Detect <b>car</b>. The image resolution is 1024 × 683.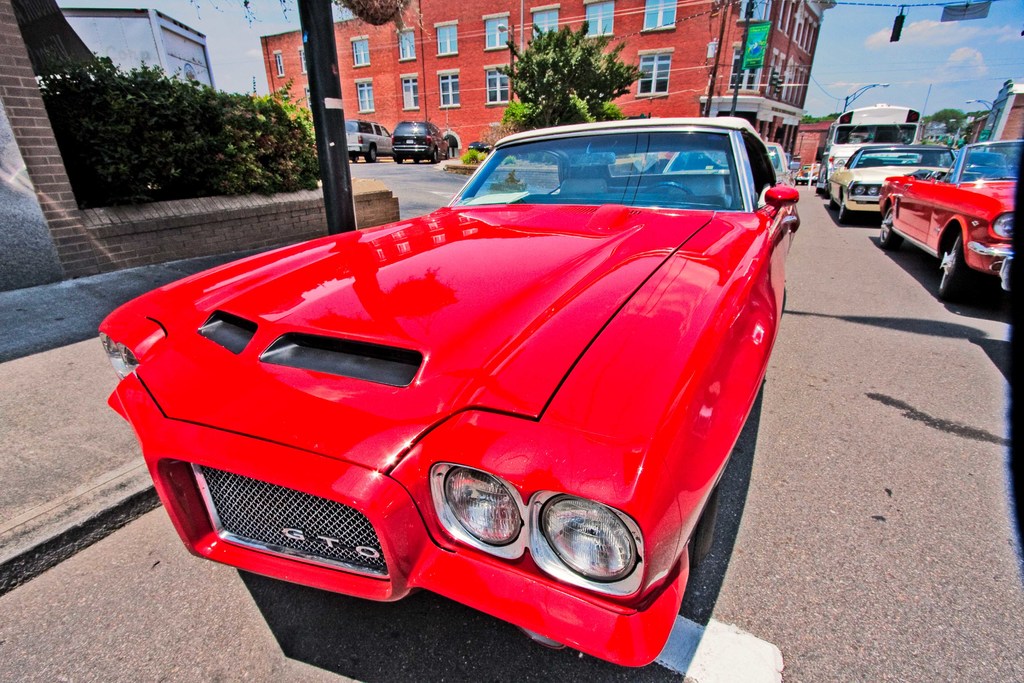
<region>658, 140, 803, 209</region>.
